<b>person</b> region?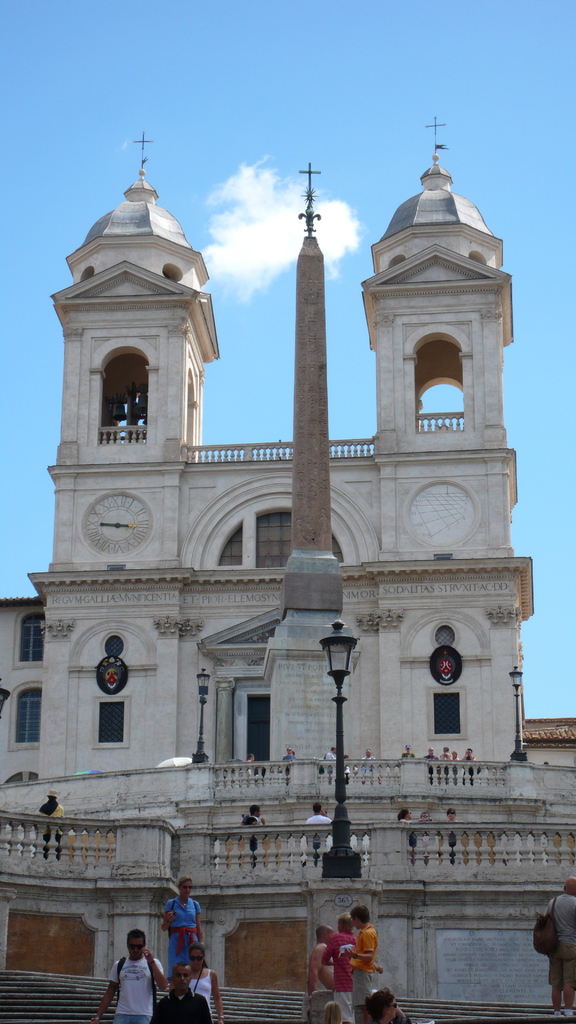
<region>312, 925, 334, 1023</region>
